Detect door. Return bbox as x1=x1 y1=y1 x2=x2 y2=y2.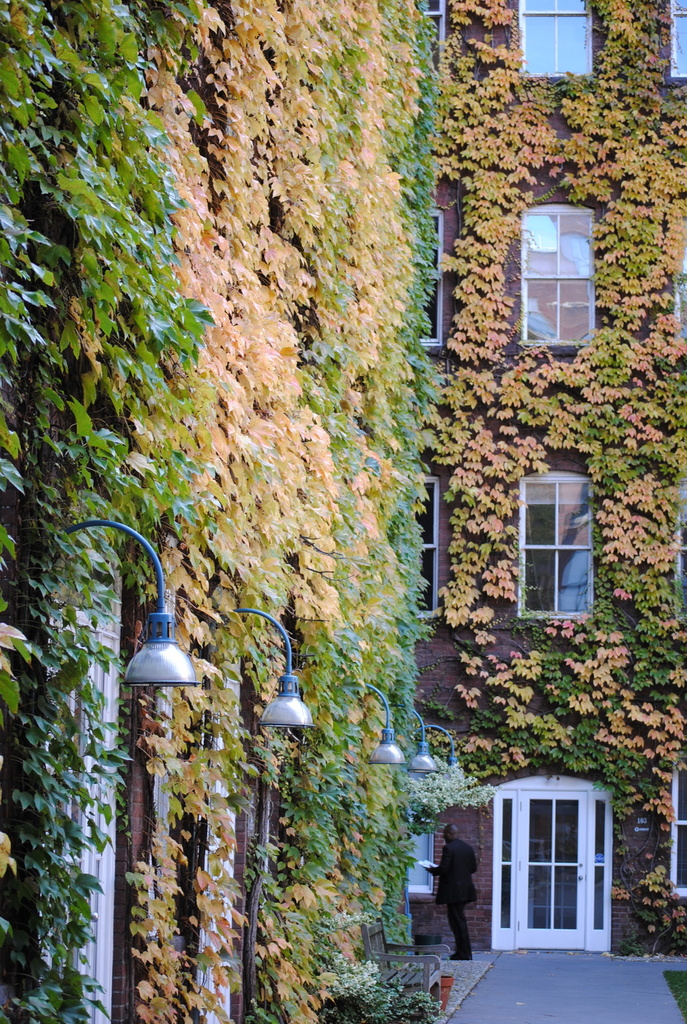
x1=498 y1=772 x2=623 y2=963.
